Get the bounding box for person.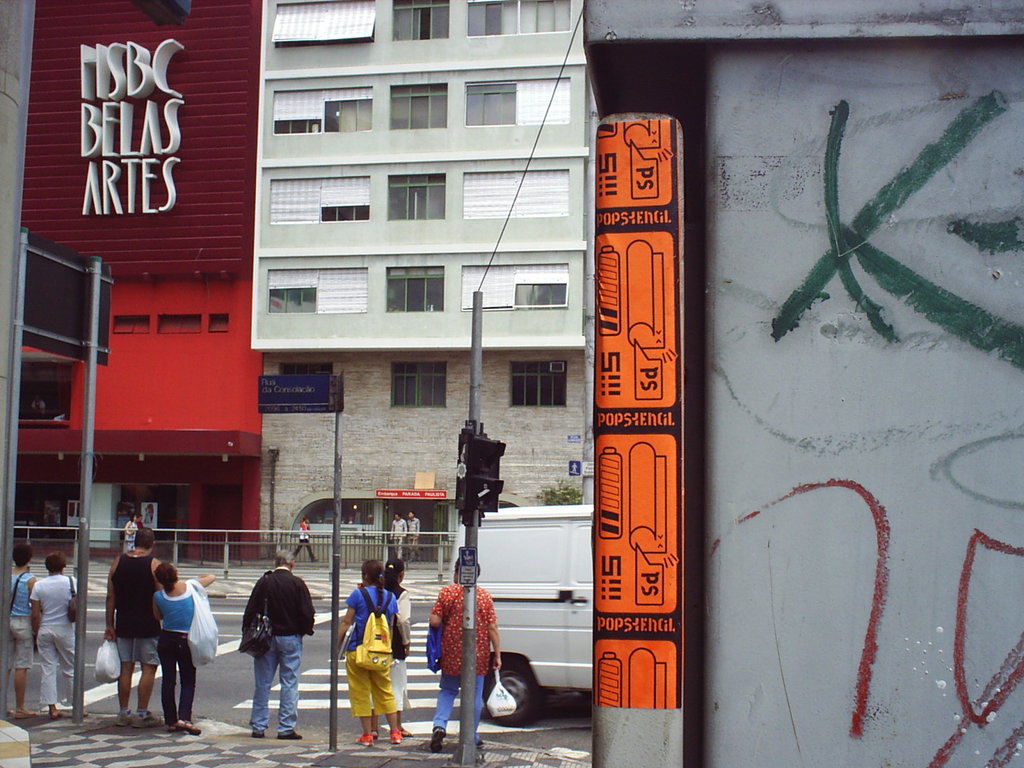
x1=388, y1=509, x2=406, y2=560.
